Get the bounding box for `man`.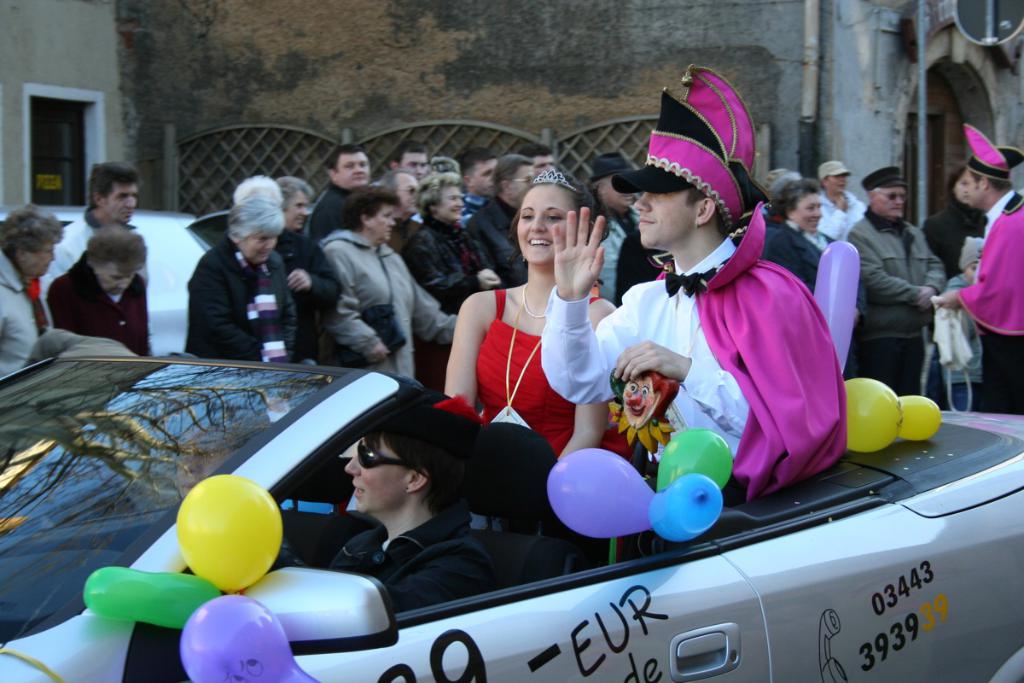
306, 138, 371, 235.
